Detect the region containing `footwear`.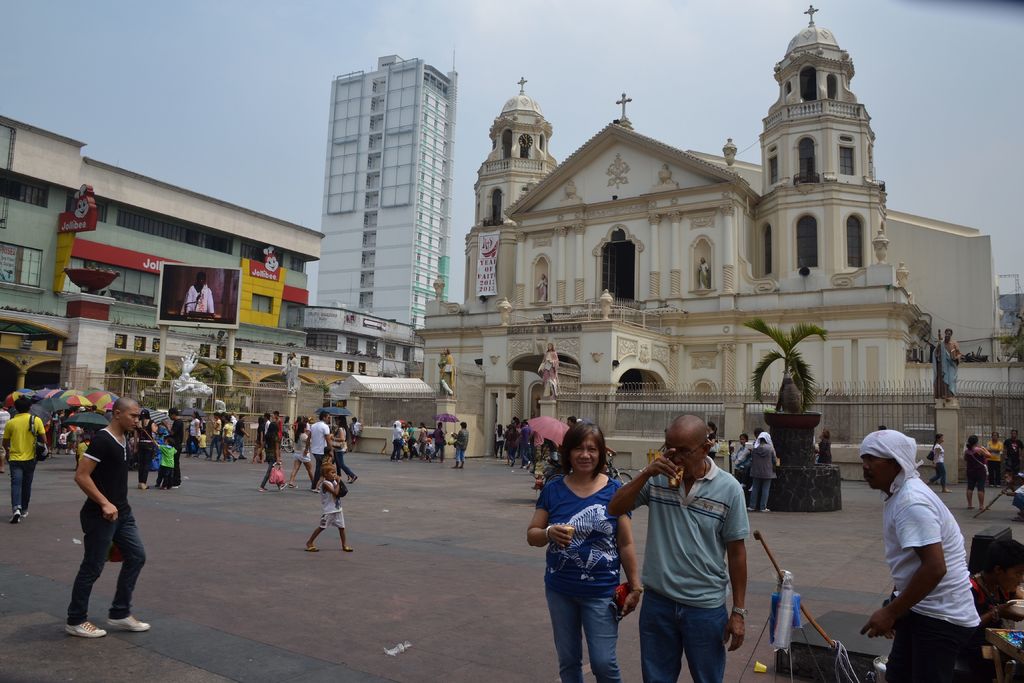
x1=429, y1=457, x2=430, y2=460.
